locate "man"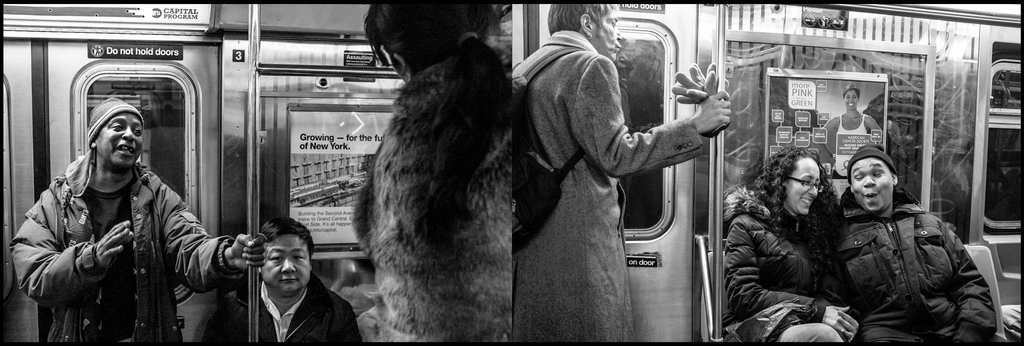
pyautogui.locateOnScreen(515, 0, 734, 345)
